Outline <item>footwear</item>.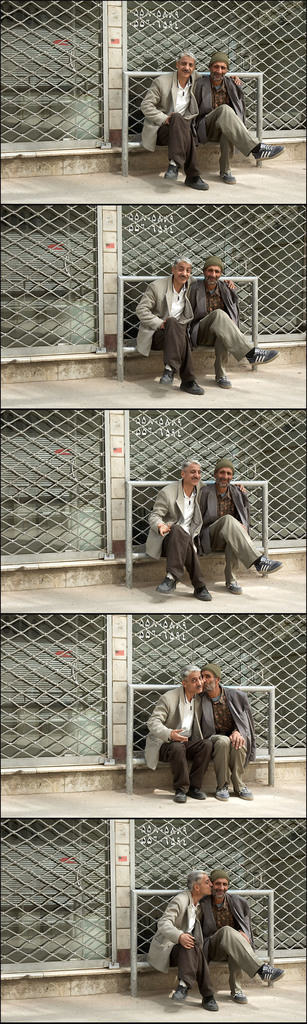
Outline: (157, 573, 180, 593).
